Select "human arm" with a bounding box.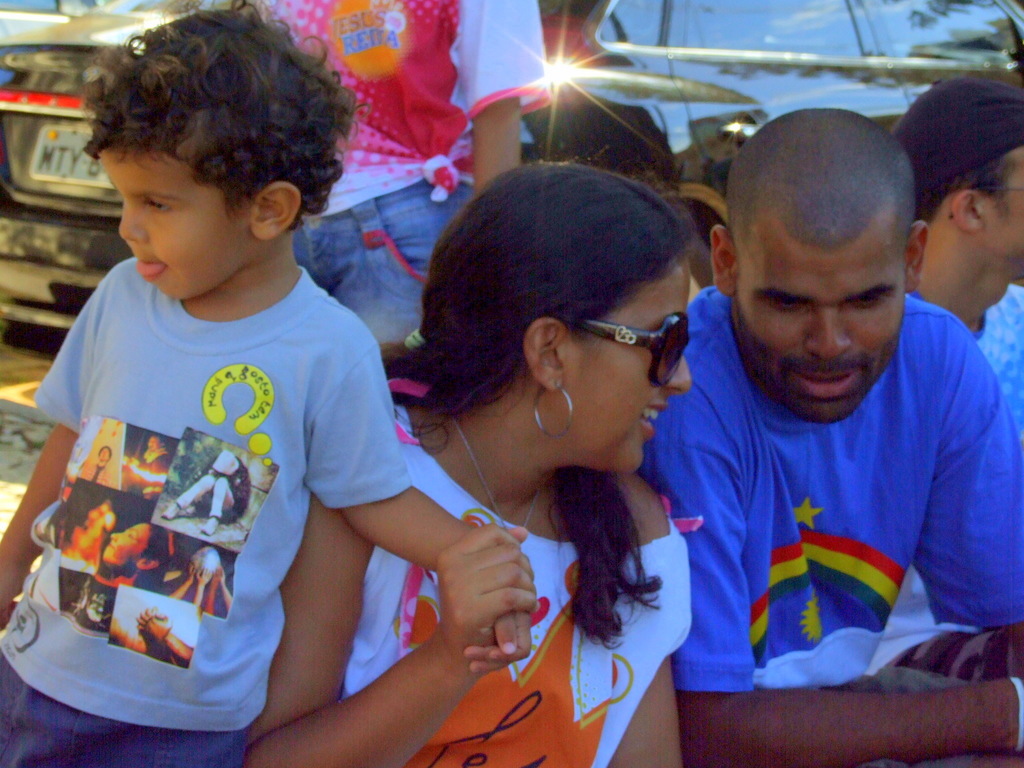
select_region(634, 443, 1023, 767).
